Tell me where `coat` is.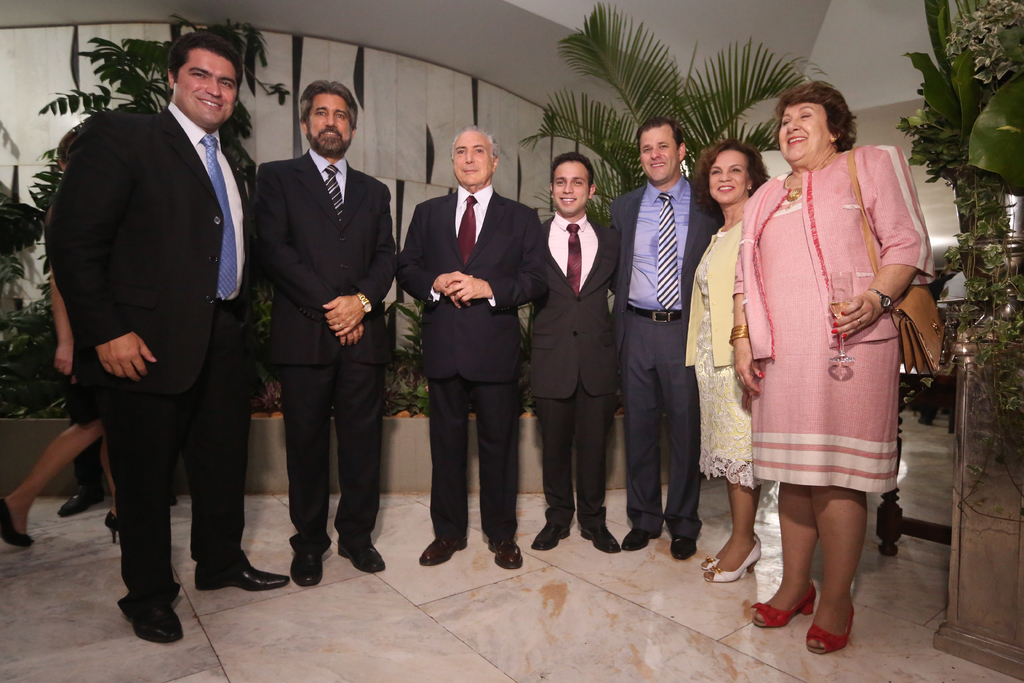
`coat` is at bbox(397, 189, 543, 395).
